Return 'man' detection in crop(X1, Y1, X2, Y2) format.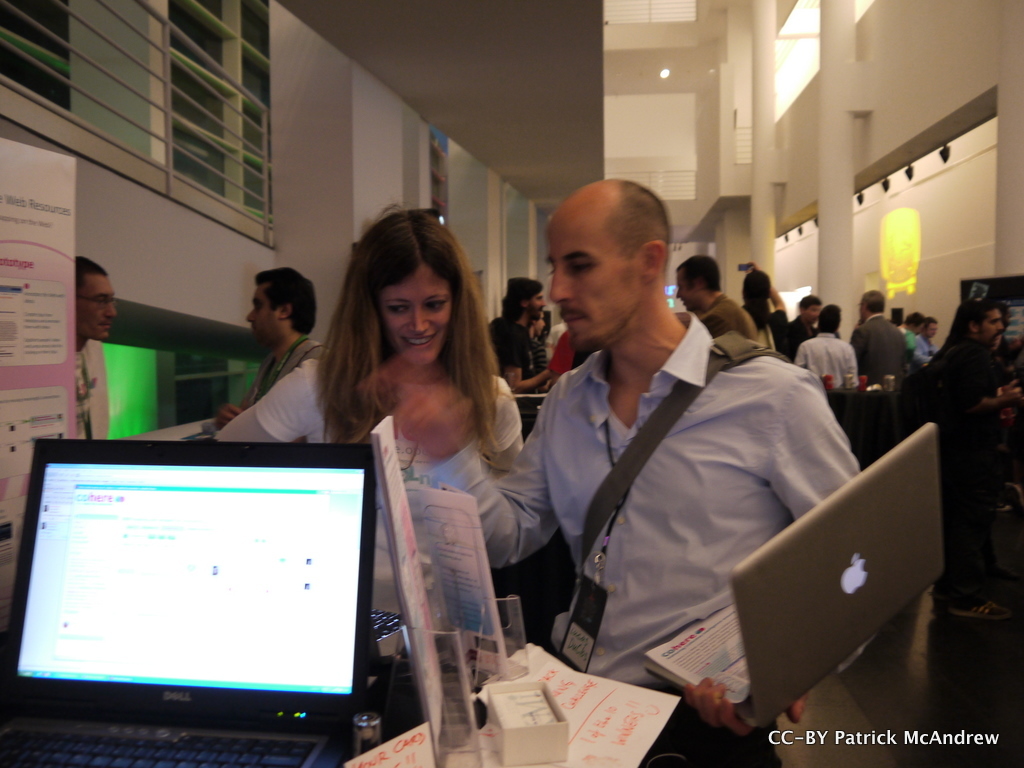
crop(666, 255, 759, 348).
